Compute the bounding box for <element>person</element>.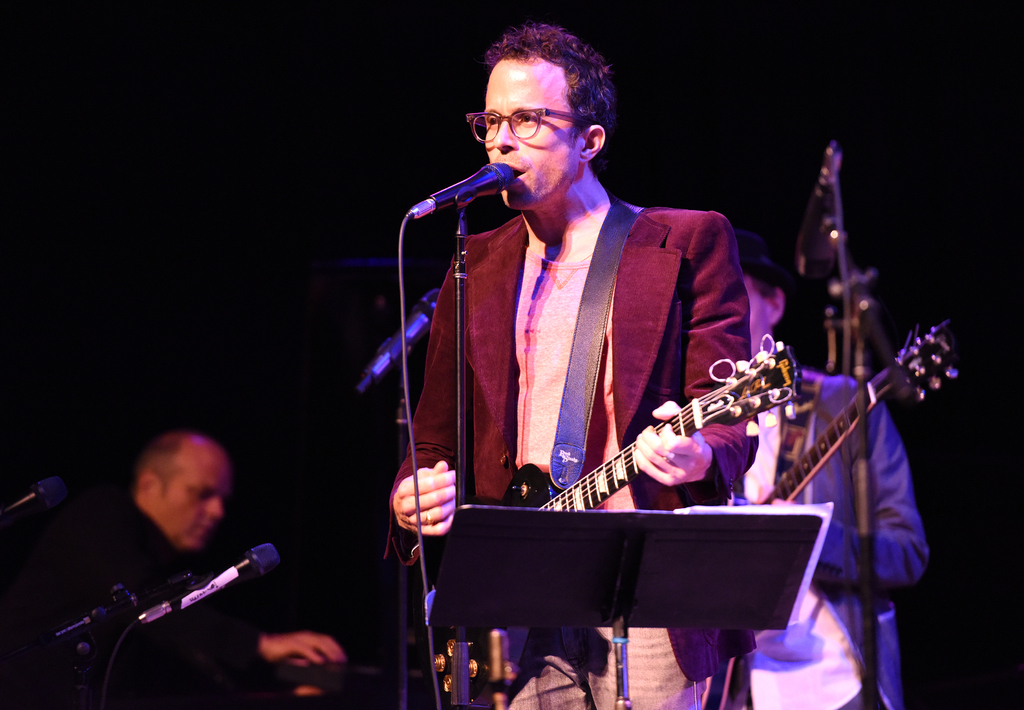
[718,219,936,709].
